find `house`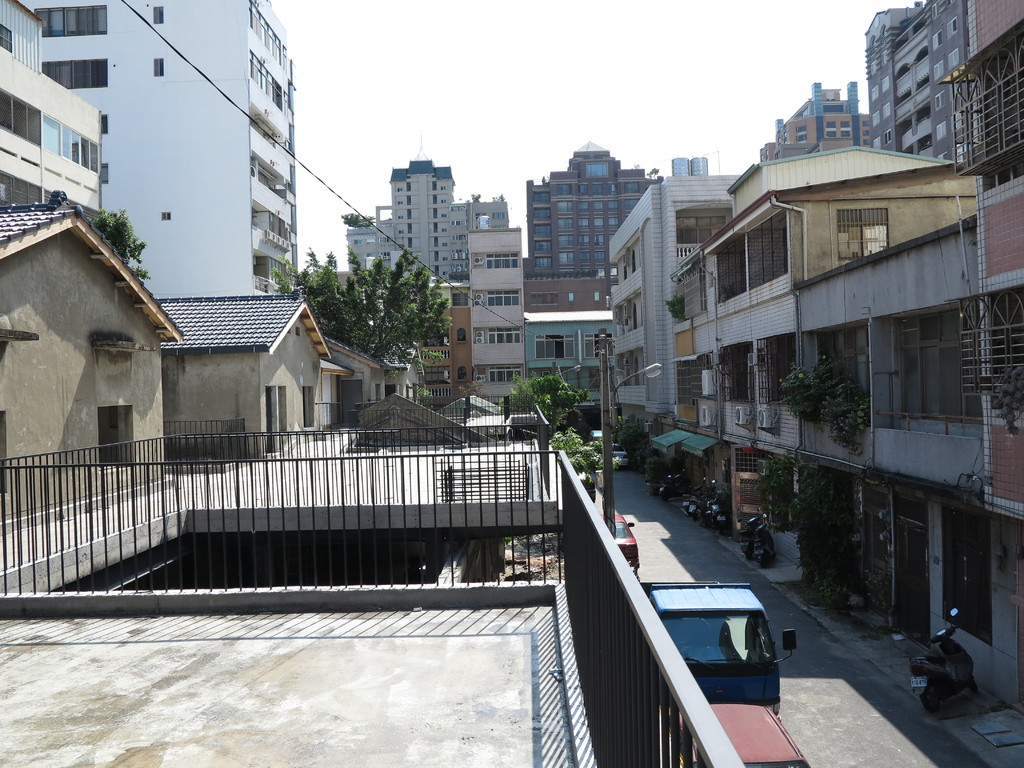
x1=0, y1=0, x2=100, y2=232
